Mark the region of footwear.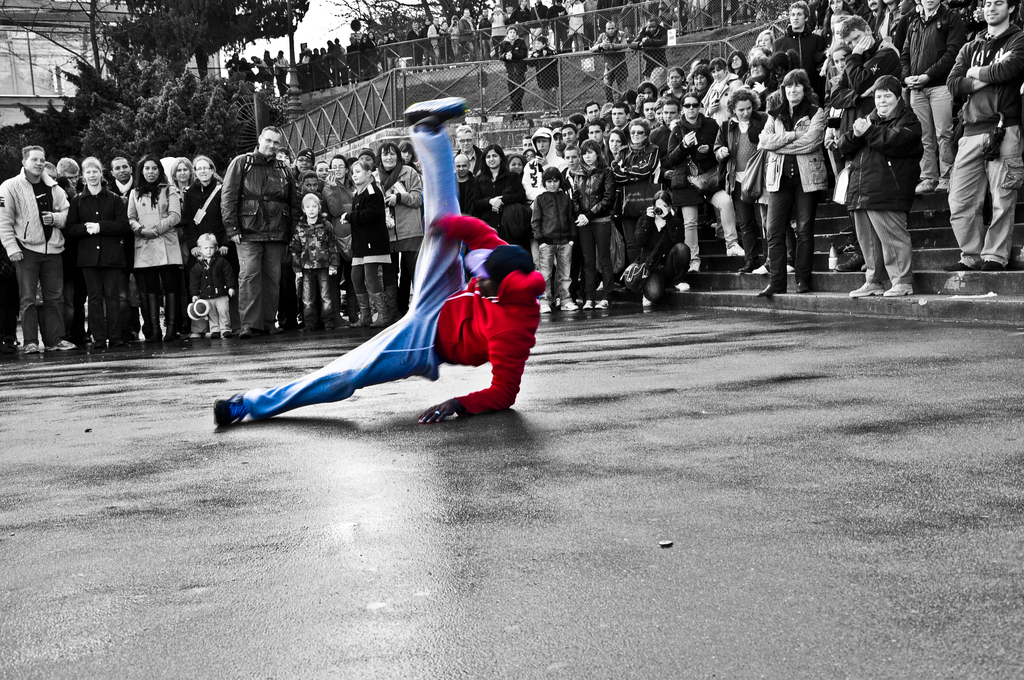
Region: <region>213, 391, 244, 426</region>.
